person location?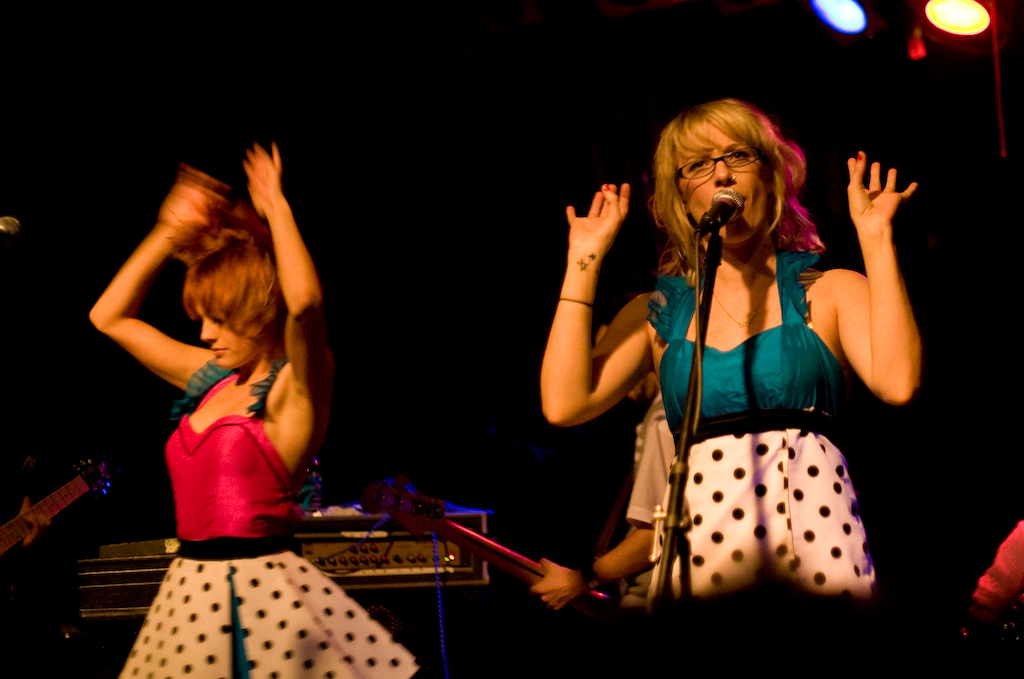
locate(88, 143, 420, 678)
